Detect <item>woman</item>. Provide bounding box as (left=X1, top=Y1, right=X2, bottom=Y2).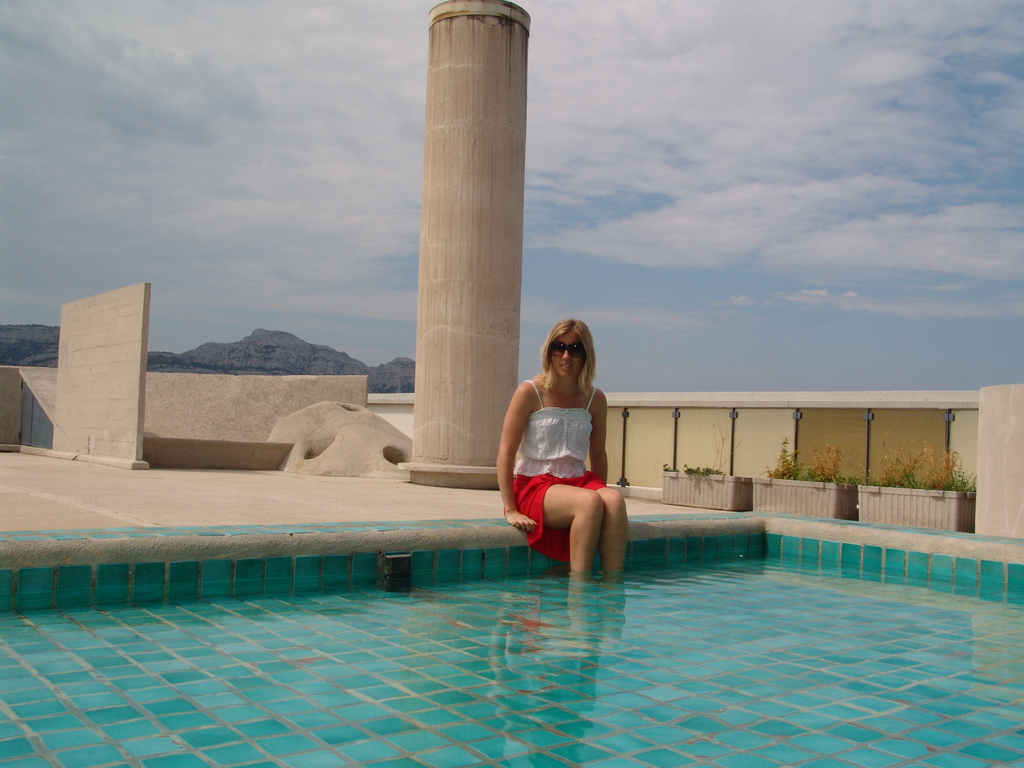
(left=495, top=315, right=628, bottom=594).
